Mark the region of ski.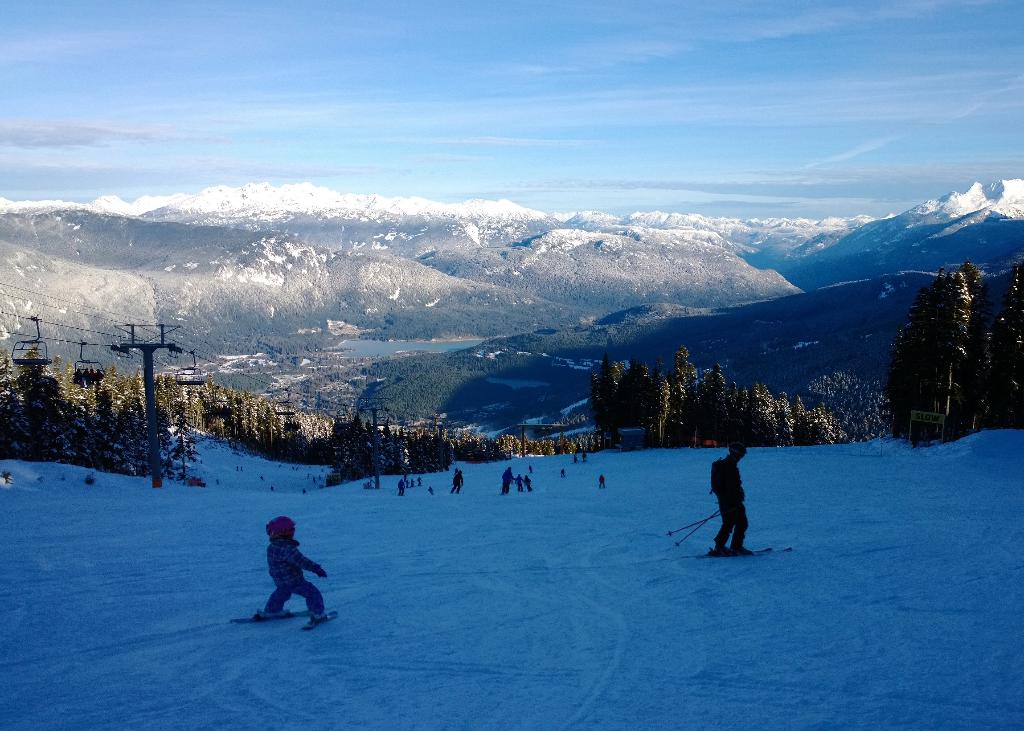
Region: box=[695, 542, 775, 555].
